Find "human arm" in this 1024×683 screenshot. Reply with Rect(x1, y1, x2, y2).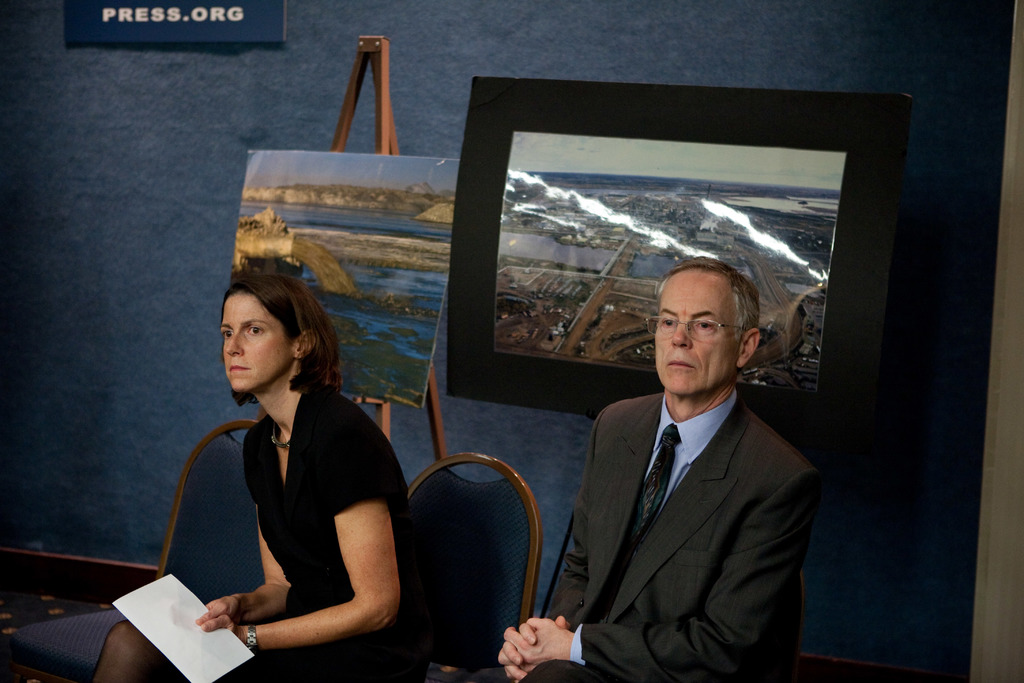
Rect(499, 475, 815, 676).
